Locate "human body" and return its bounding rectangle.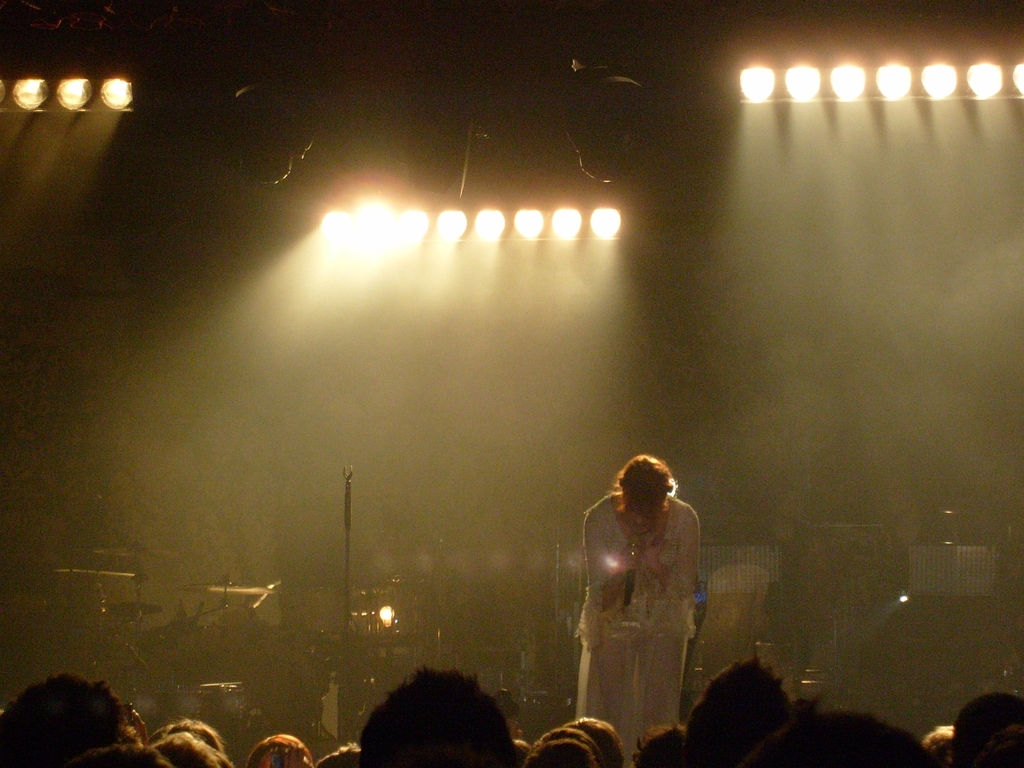
crop(560, 451, 712, 754).
